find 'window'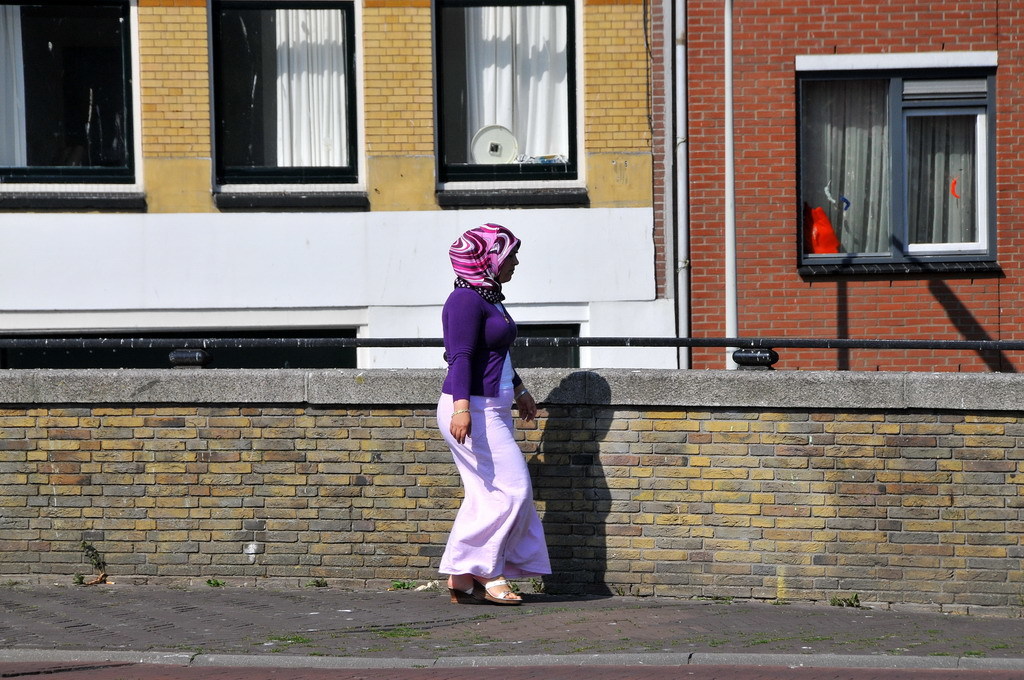
[435,0,586,194]
